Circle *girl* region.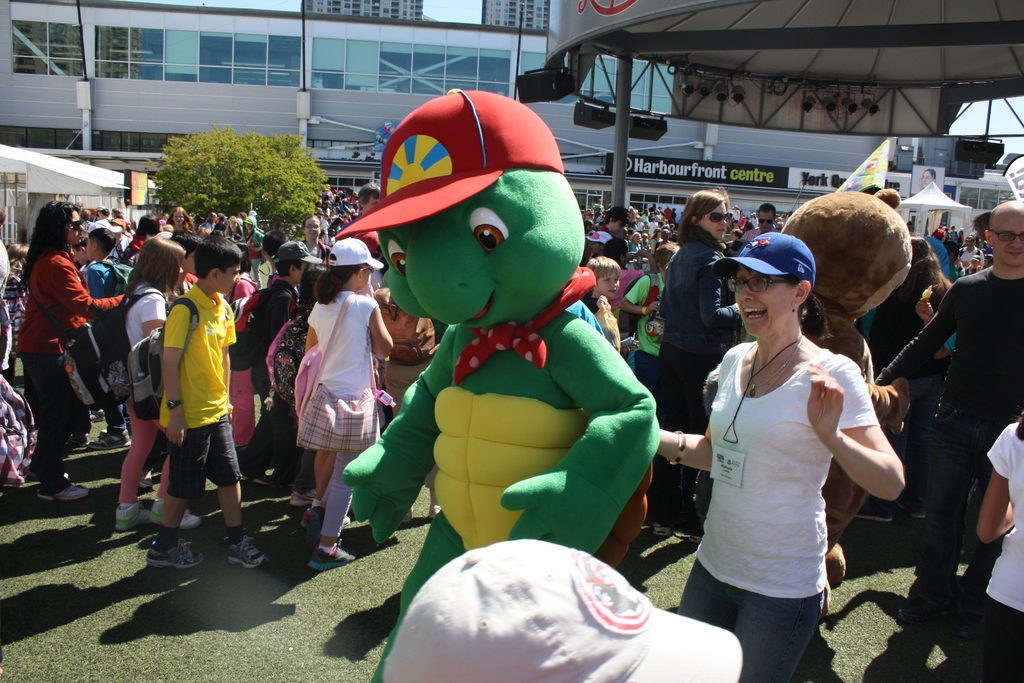
Region: [x1=627, y1=232, x2=641, y2=252].
